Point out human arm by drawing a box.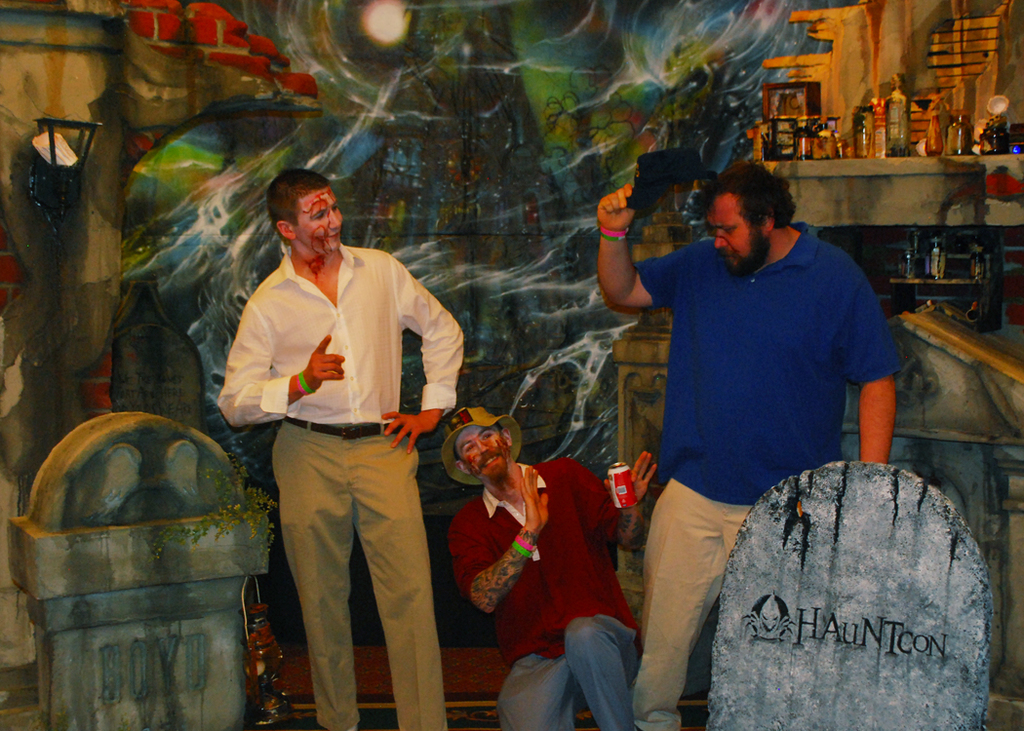
Rect(212, 279, 350, 432).
